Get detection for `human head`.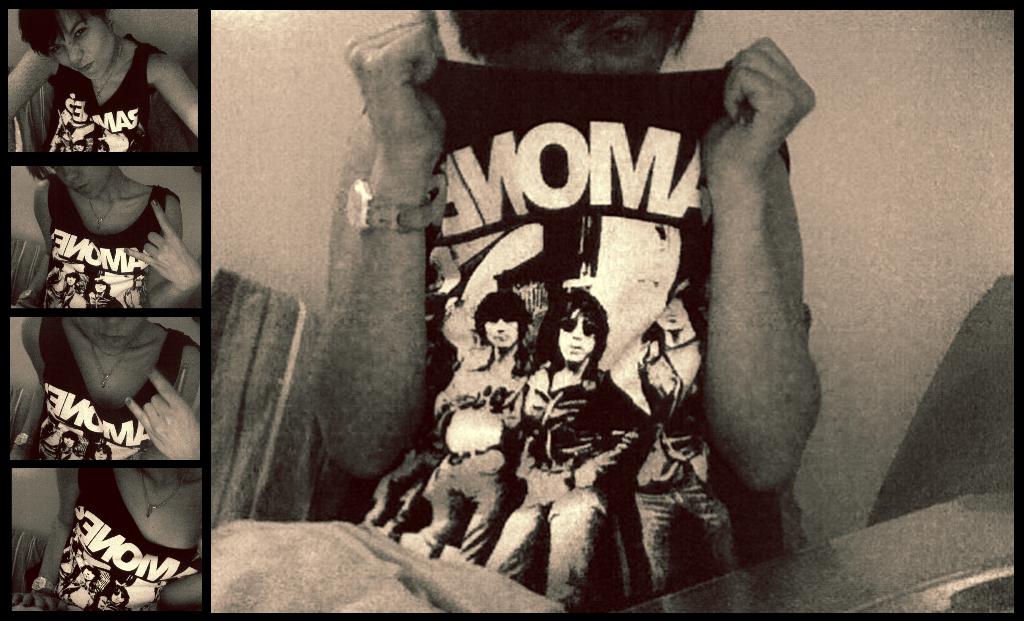
Detection: box=[110, 583, 129, 606].
